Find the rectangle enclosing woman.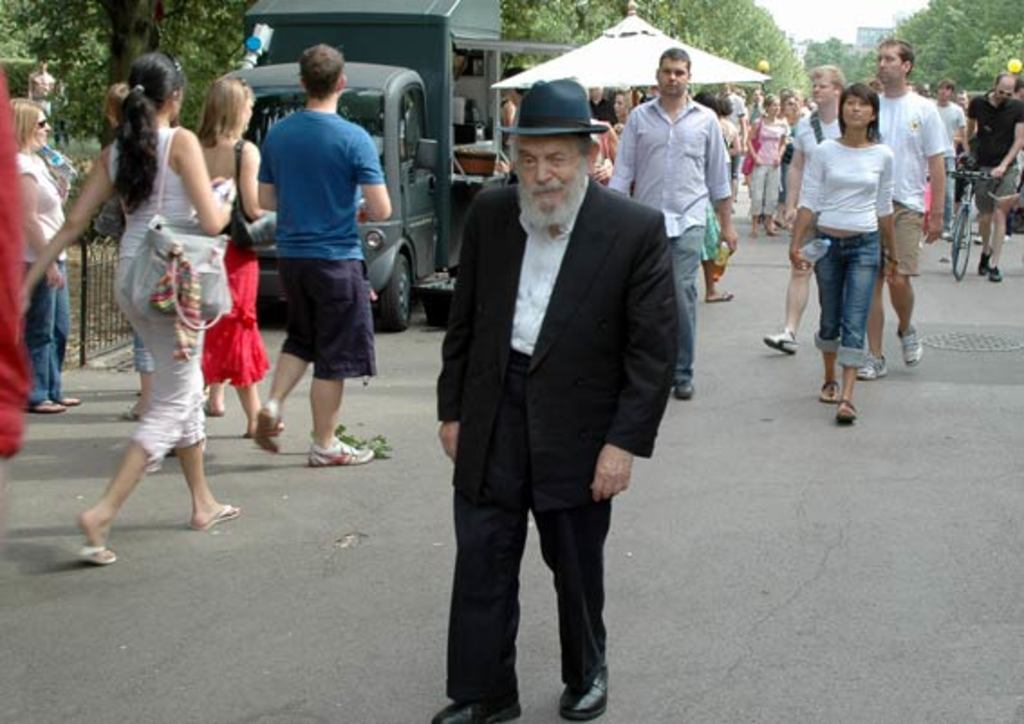
784 85 905 428.
